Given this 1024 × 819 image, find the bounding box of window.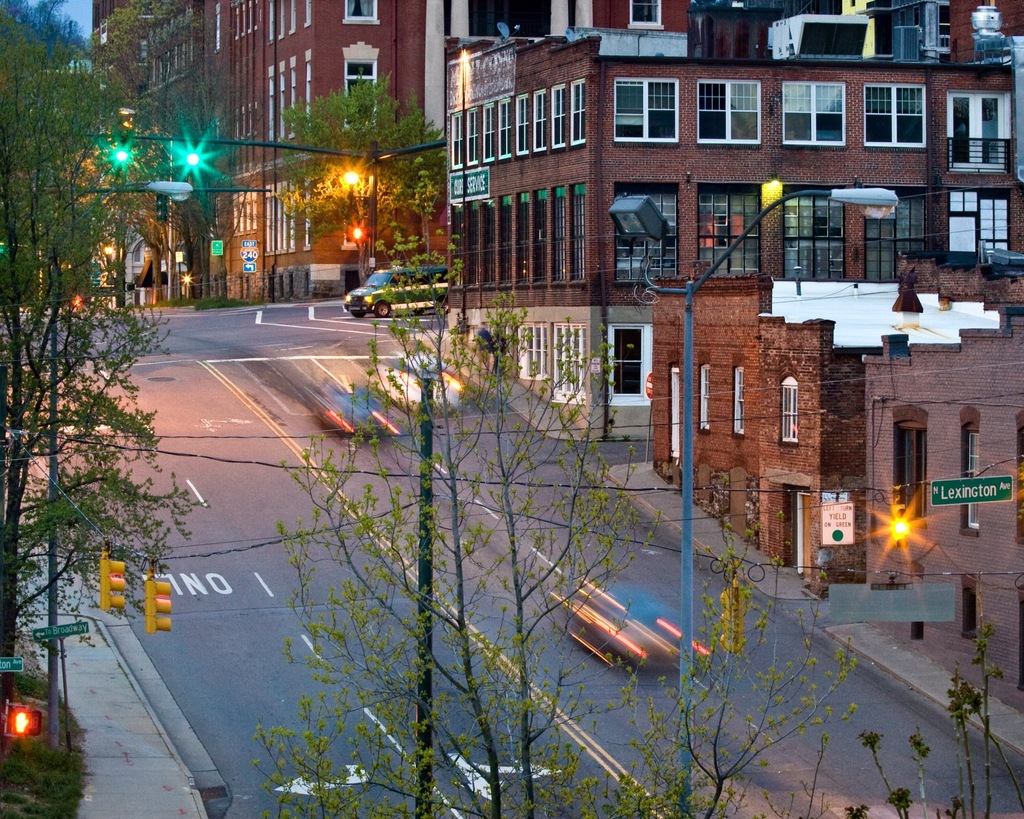
x1=239 y1=191 x2=243 y2=239.
